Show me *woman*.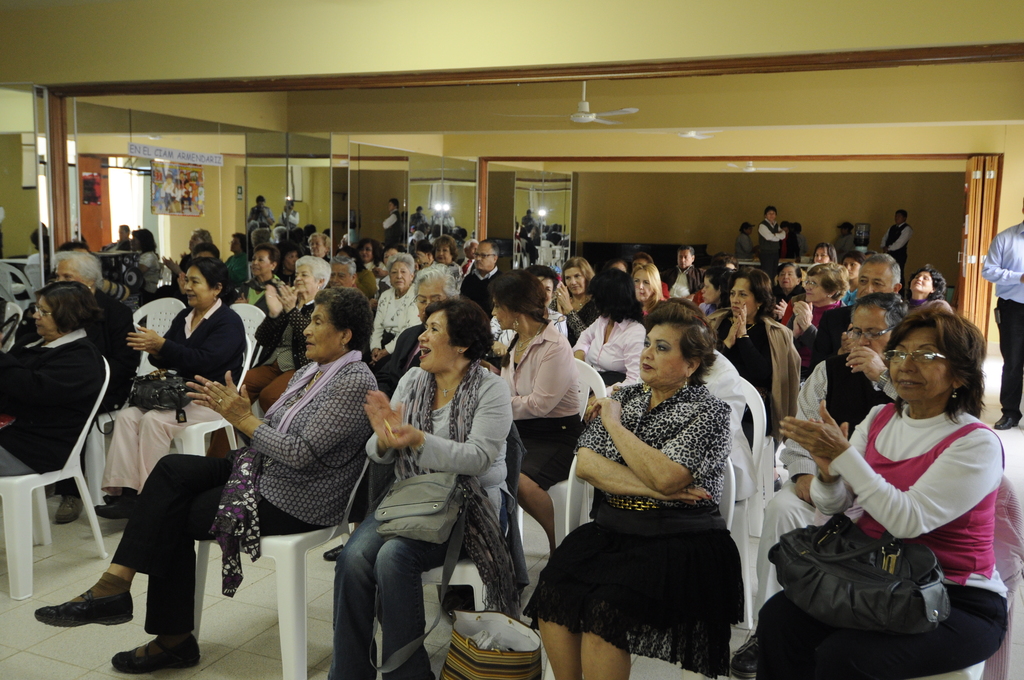
*woman* is here: (left=90, top=255, right=245, bottom=514).
